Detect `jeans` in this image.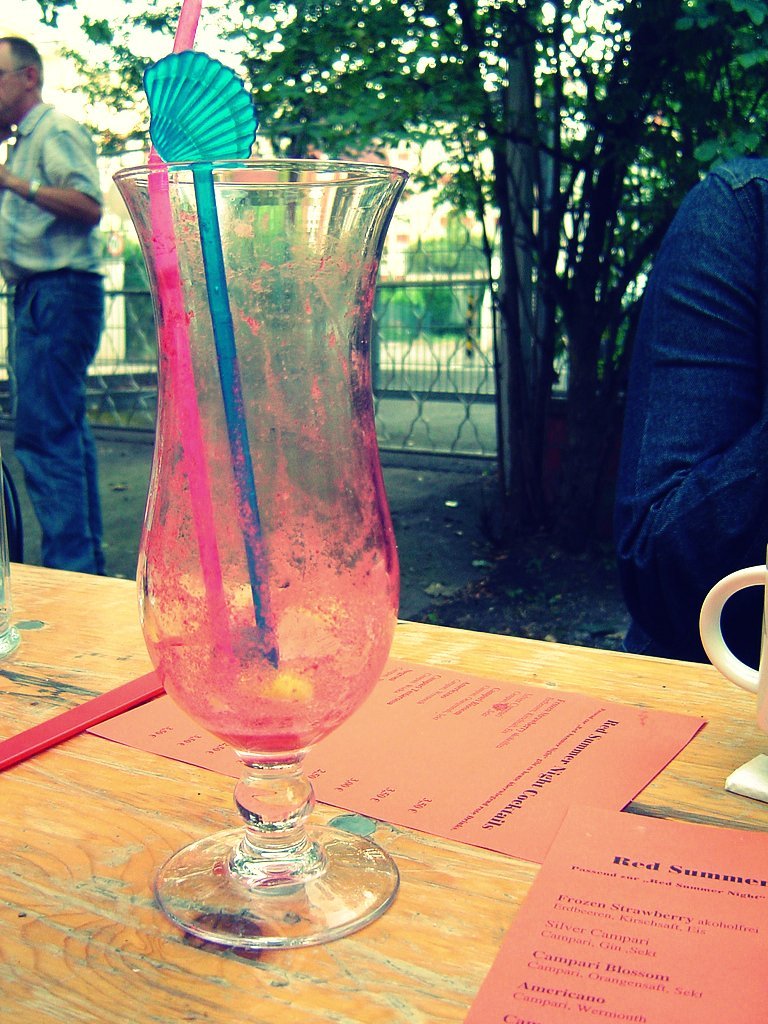
Detection: x1=26 y1=277 x2=106 y2=582.
